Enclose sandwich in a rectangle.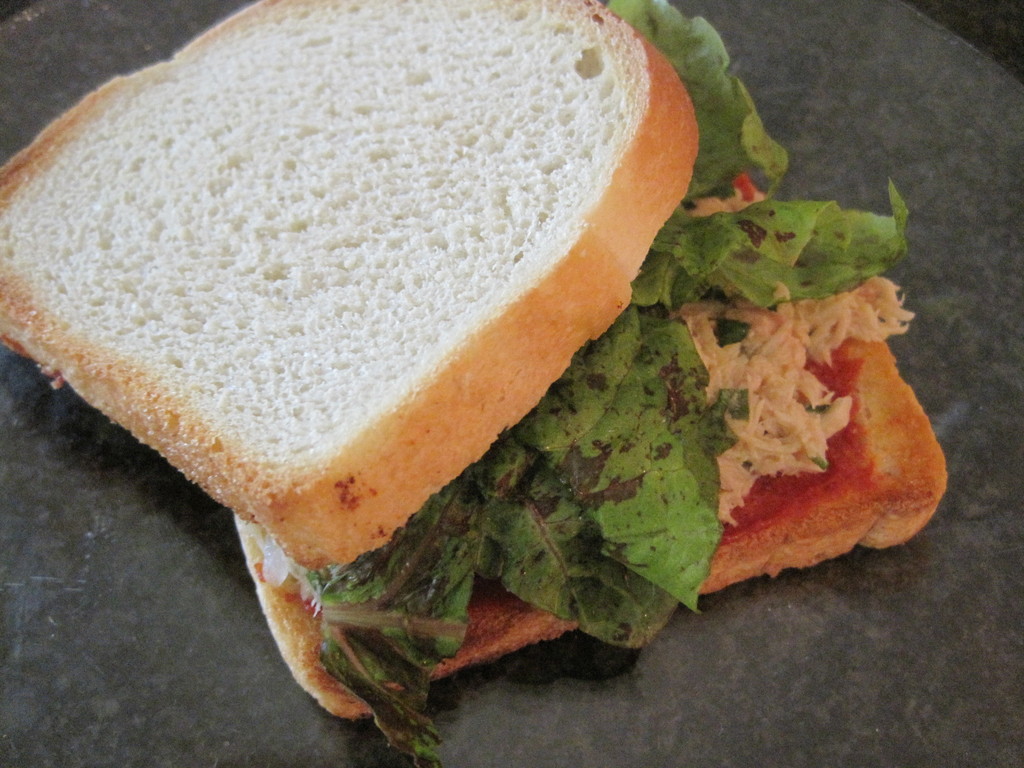
x1=0 y1=0 x2=950 y2=767.
